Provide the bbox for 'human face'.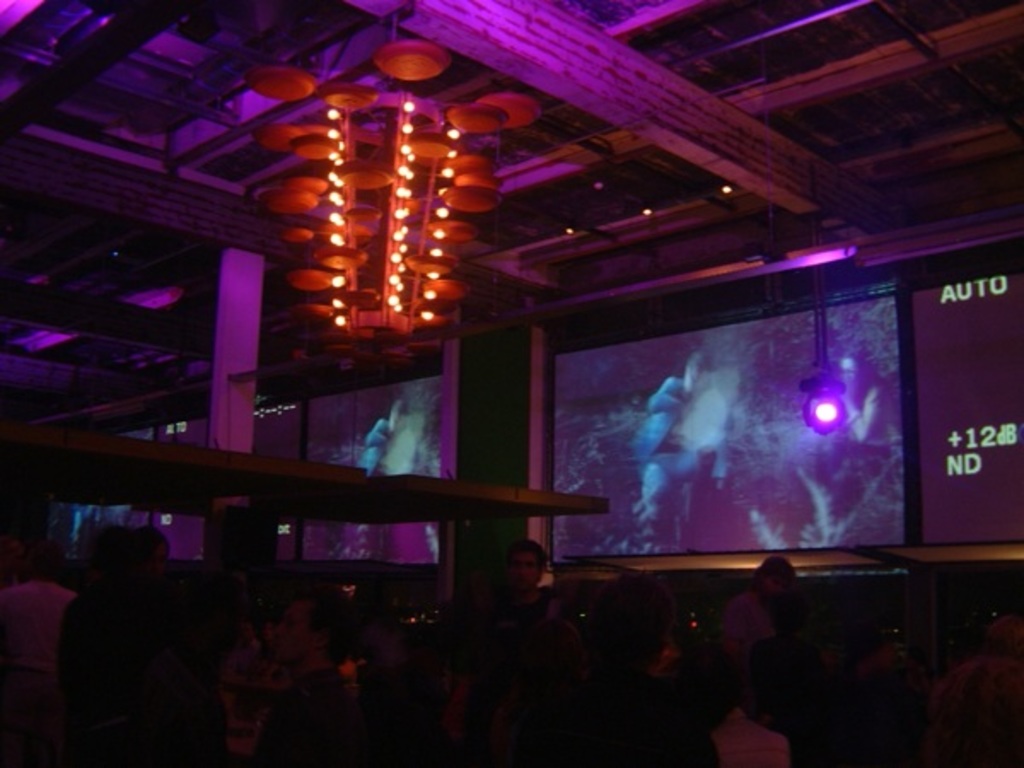
{"x1": 840, "y1": 360, "x2": 857, "y2": 387}.
